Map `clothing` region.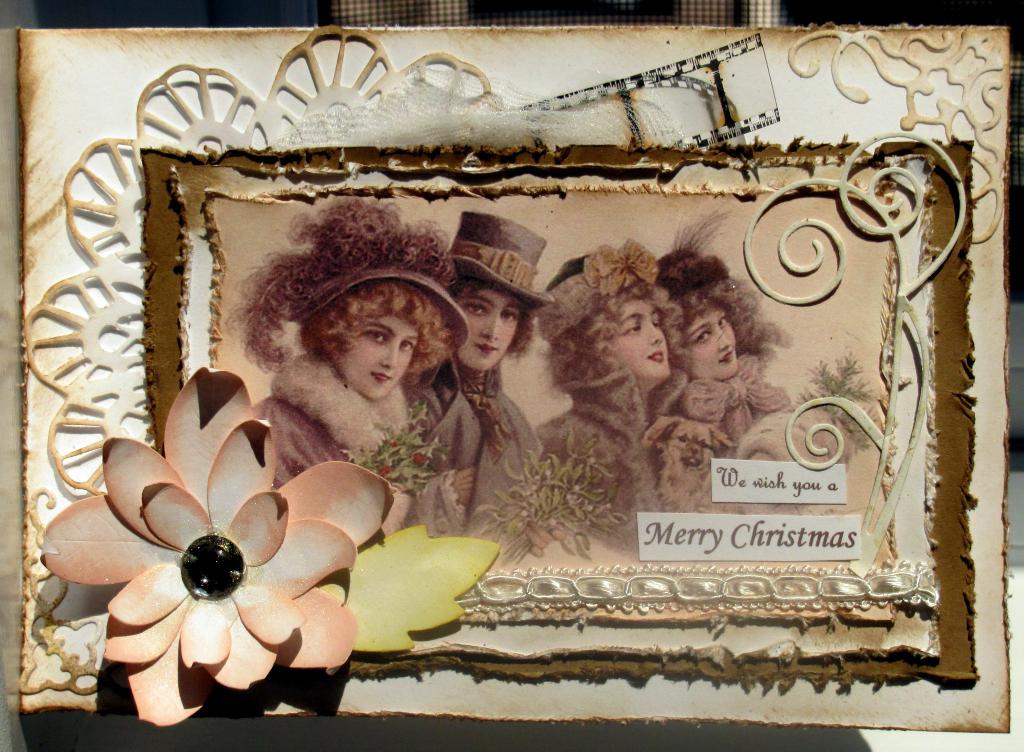
Mapped to (541,371,688,558).
